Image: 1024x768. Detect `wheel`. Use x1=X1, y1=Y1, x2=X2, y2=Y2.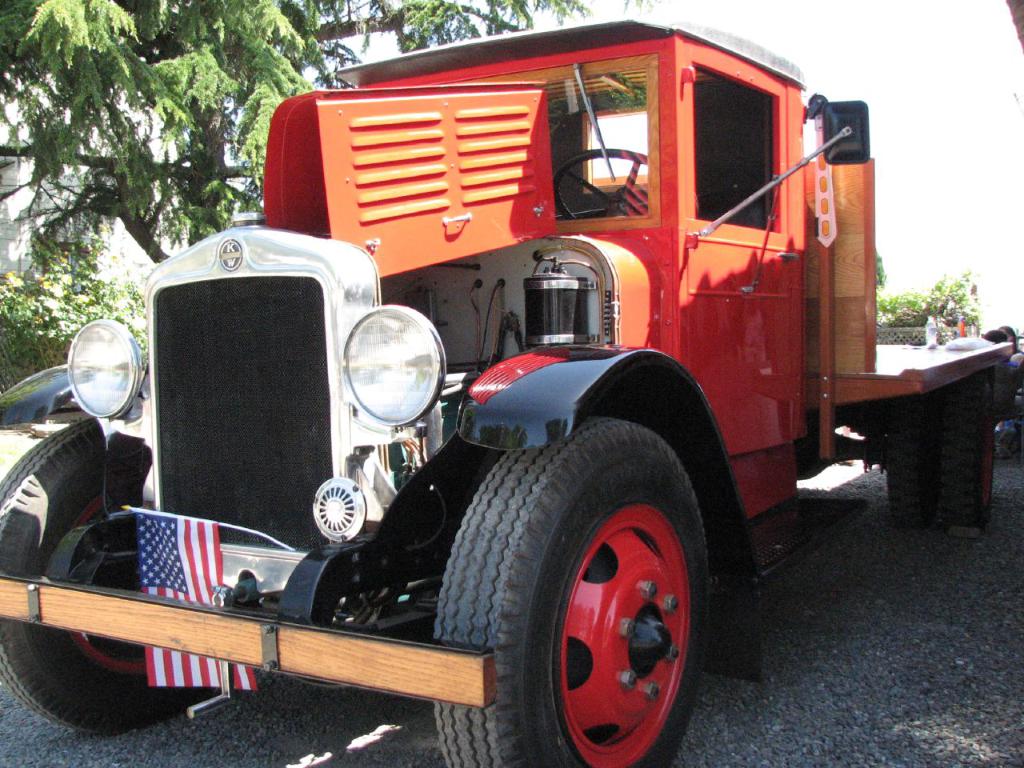
x1=934, y1=402, x2=990, y2=532.
